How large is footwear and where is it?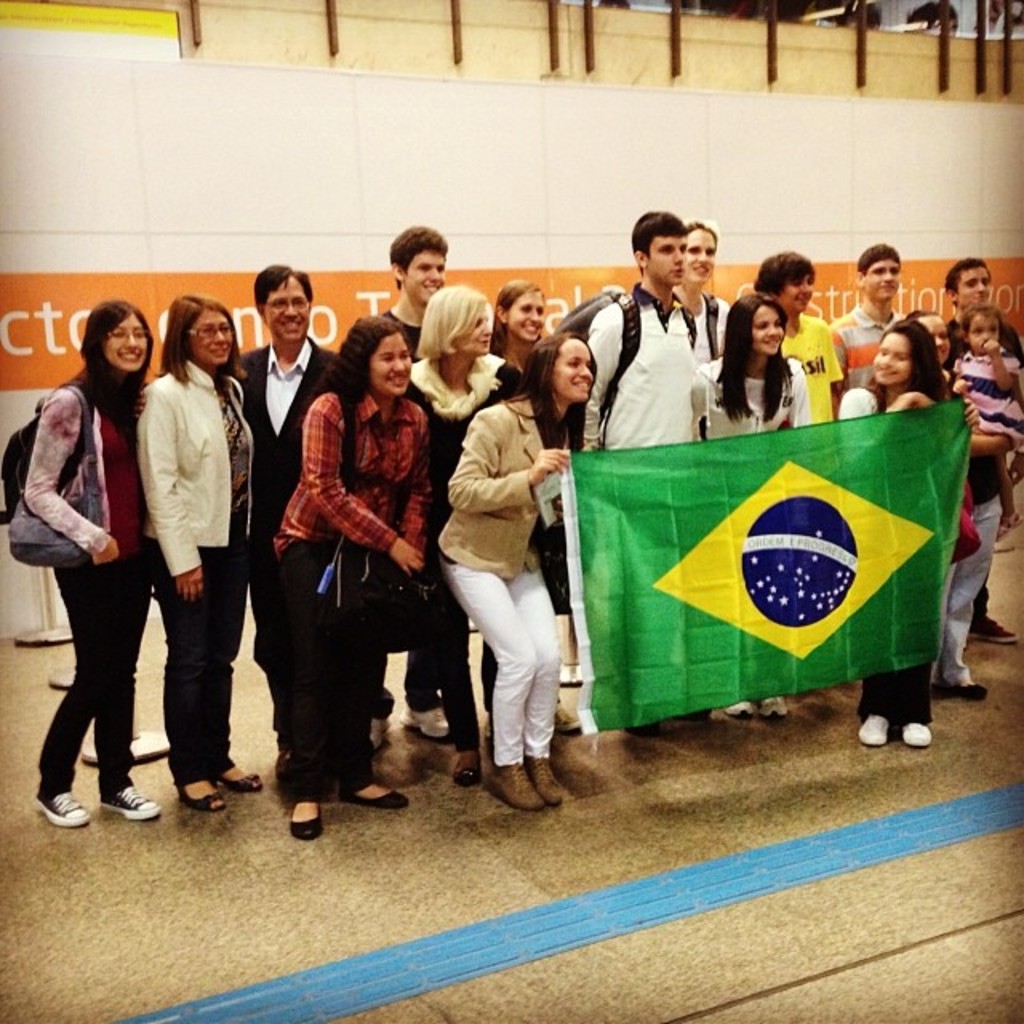
Bounding box: bbox(485, 754, 536, 810).
